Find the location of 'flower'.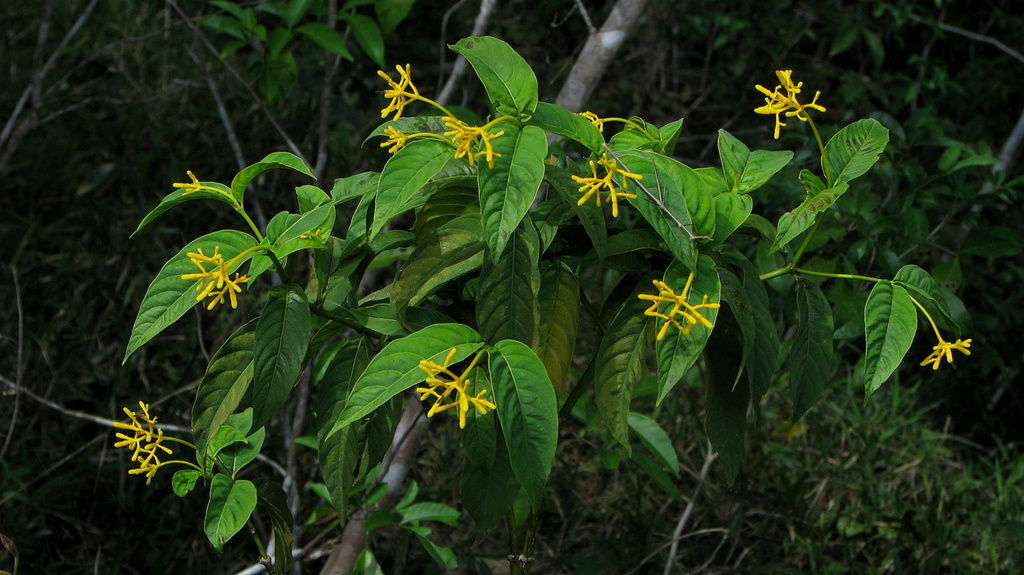
Location: x1=760 y1=60 x2=831 y2=128.
